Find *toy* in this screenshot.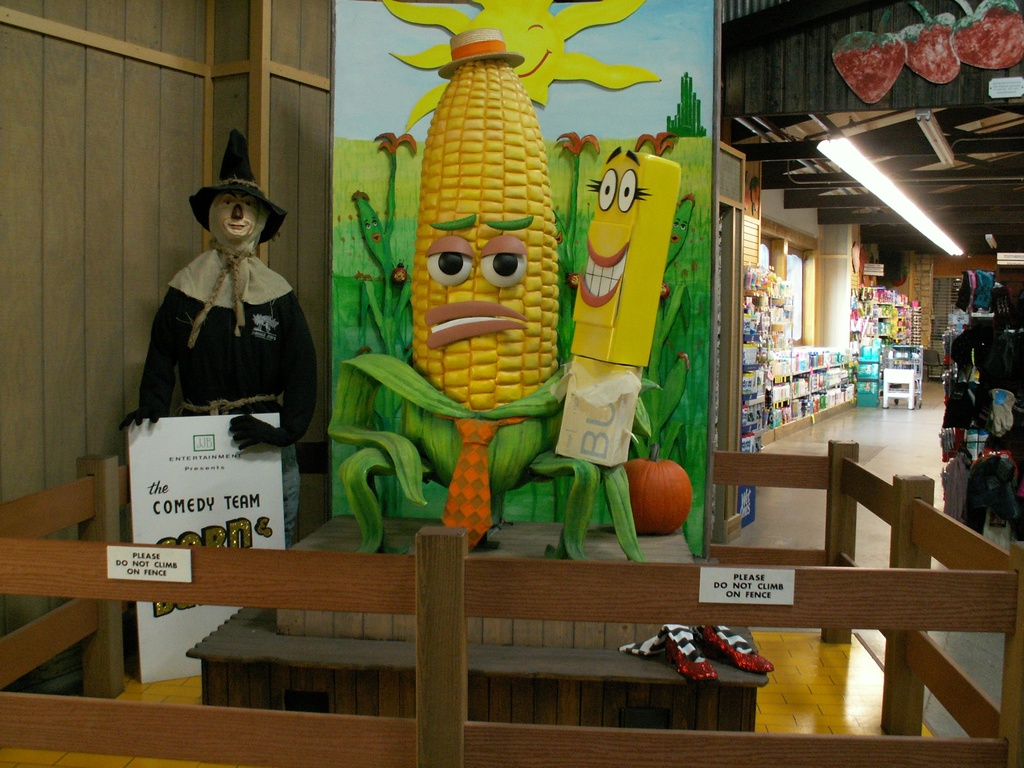
The bounding box for *toy* is pyautogui.locateOnScreen(614, 436, 689, 540).
